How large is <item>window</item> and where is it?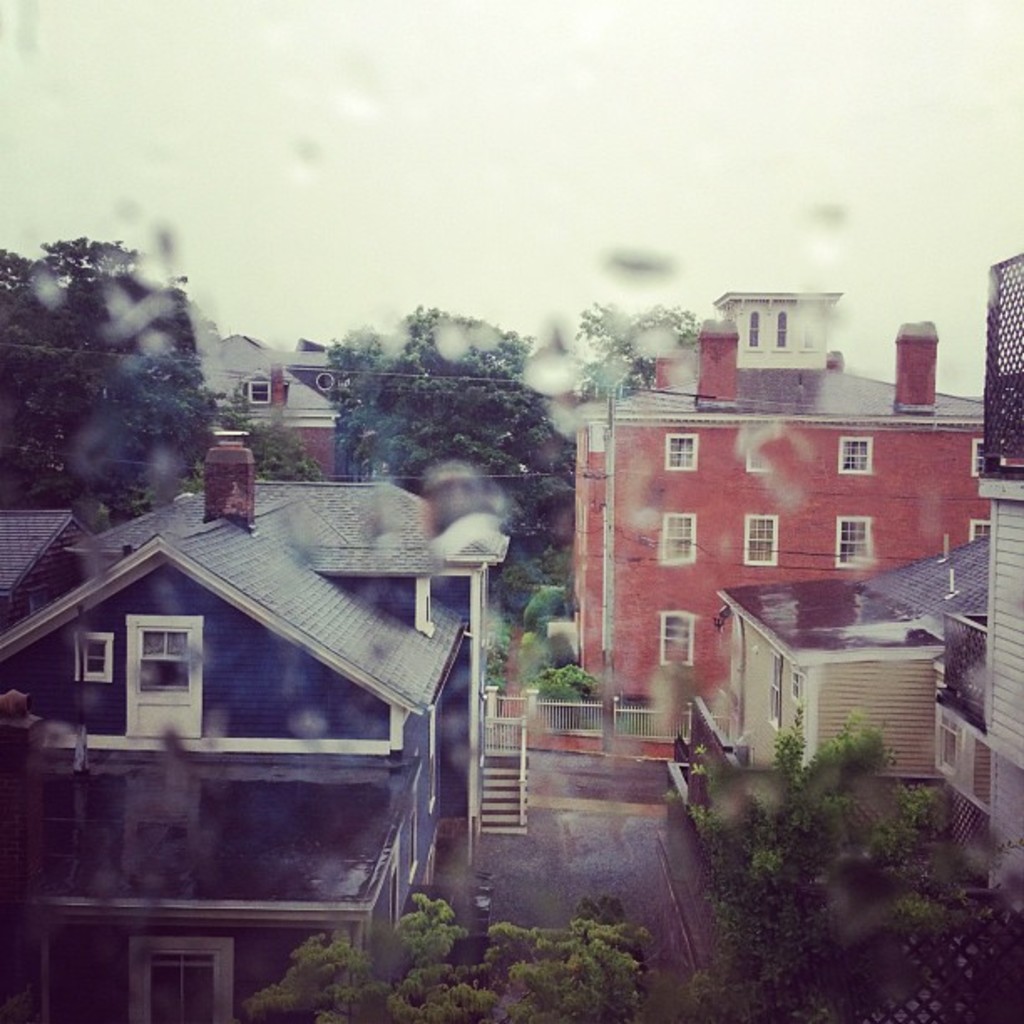
Bounding box: Rect(661, 517, 694, 567).
